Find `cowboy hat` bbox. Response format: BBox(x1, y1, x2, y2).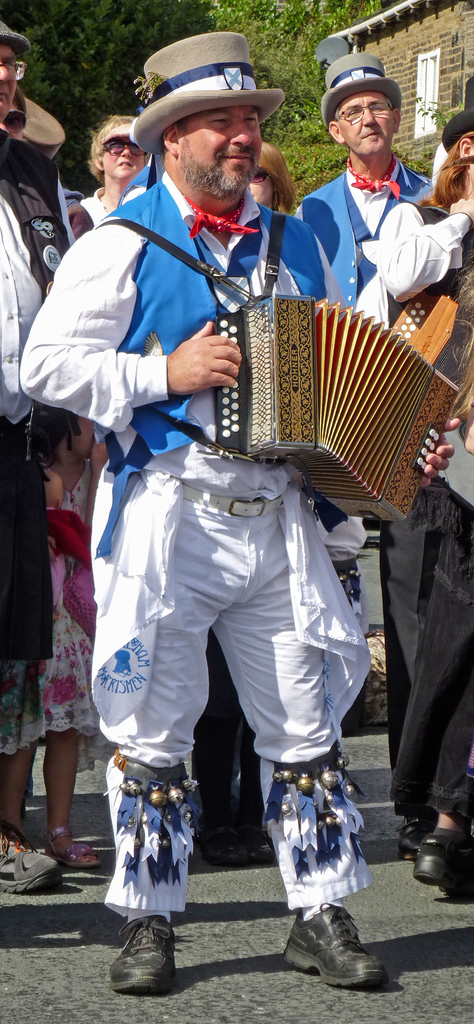
BBox(0, 22, 30, 50).
